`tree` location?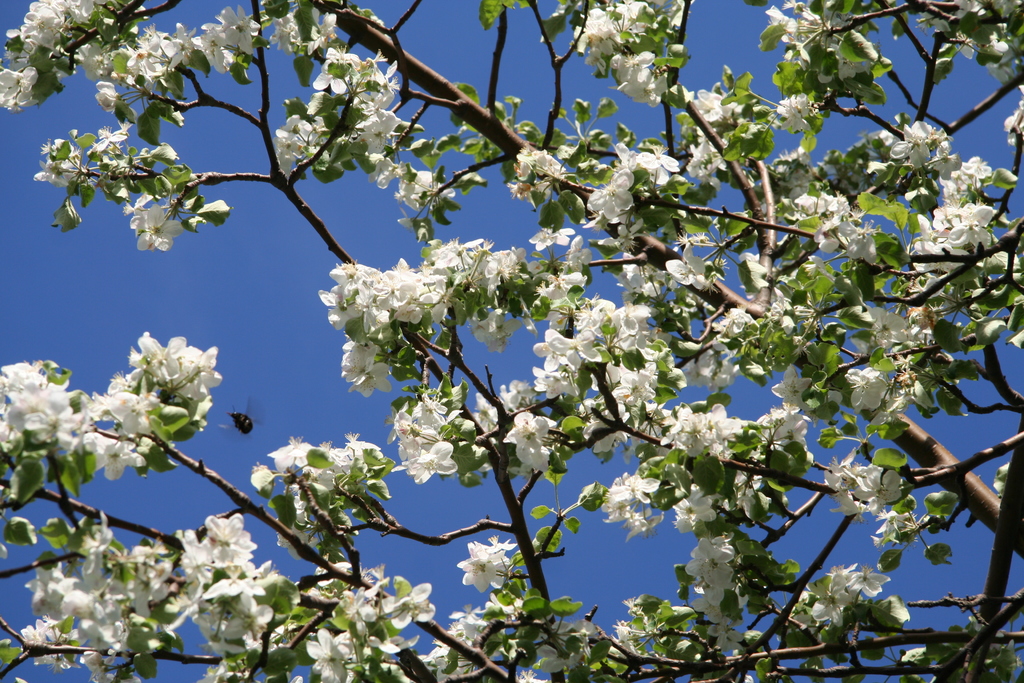
l=0, t=0, r=1023, b=682
